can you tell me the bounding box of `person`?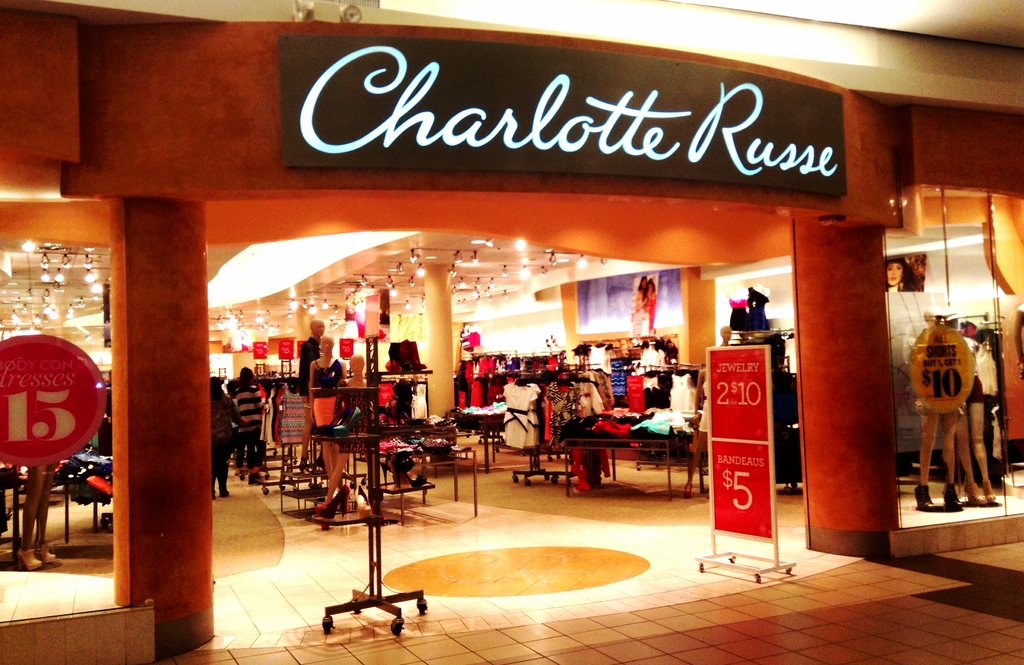
left=316, top=353, right=369, bottom=509.
